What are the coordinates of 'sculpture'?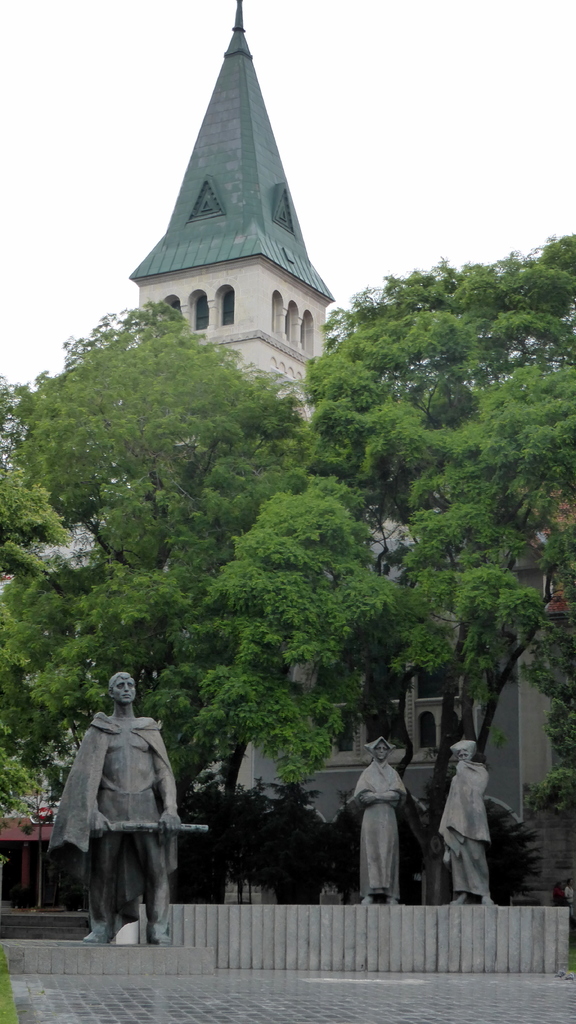
(x1=424, y1=724, x2=513, y2=903).
